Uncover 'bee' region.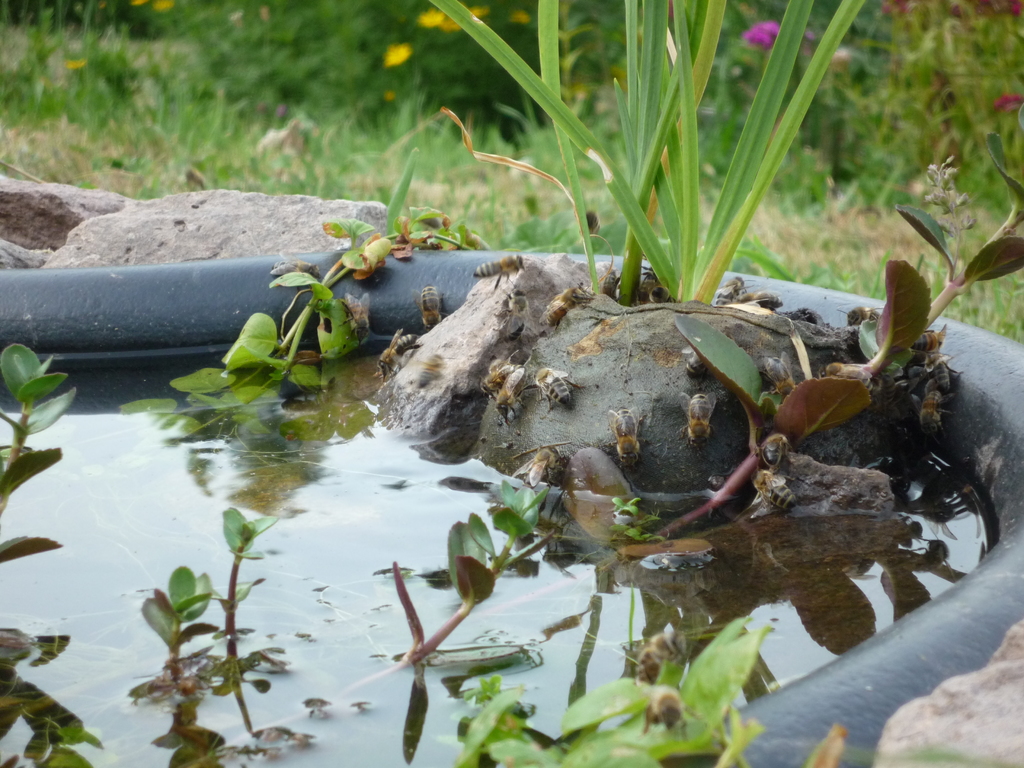
Uncovered: <region>493, 369, 539, 418</region>.
